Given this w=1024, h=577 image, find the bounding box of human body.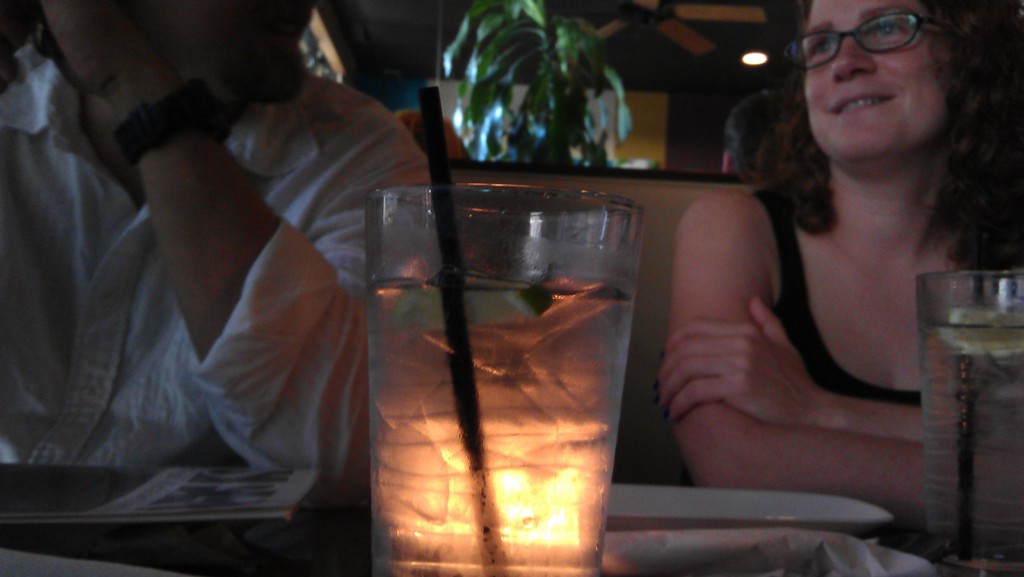
0 0 433 477.
